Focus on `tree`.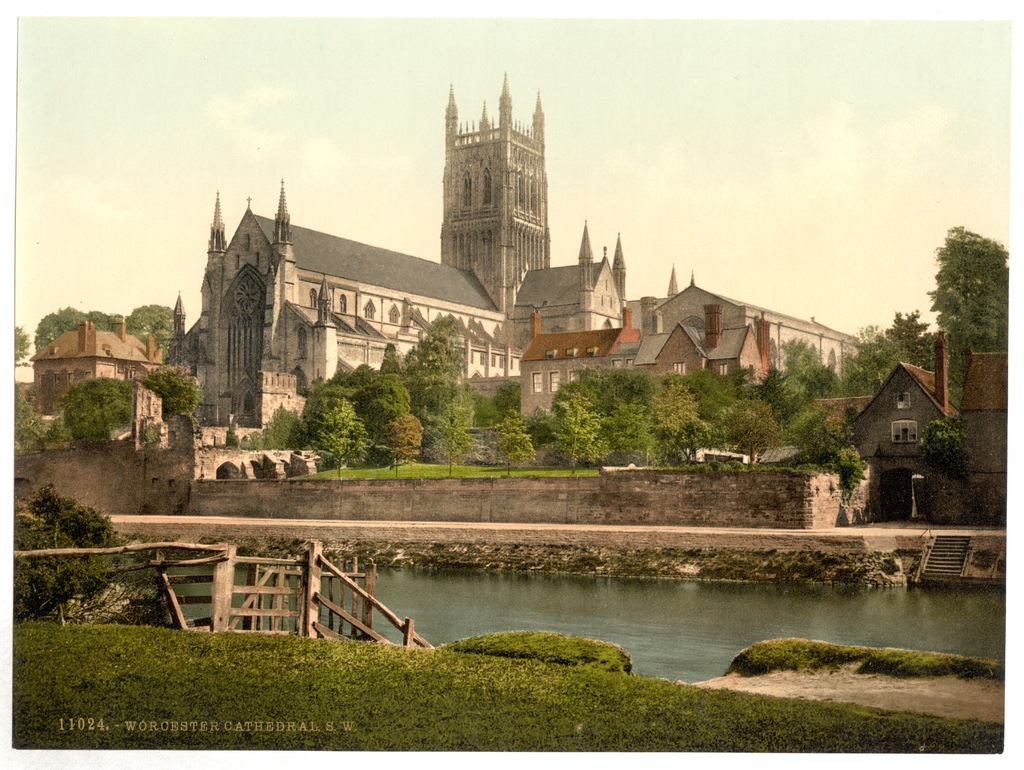
Focused at select_region(922, 220, 1008, 354).
